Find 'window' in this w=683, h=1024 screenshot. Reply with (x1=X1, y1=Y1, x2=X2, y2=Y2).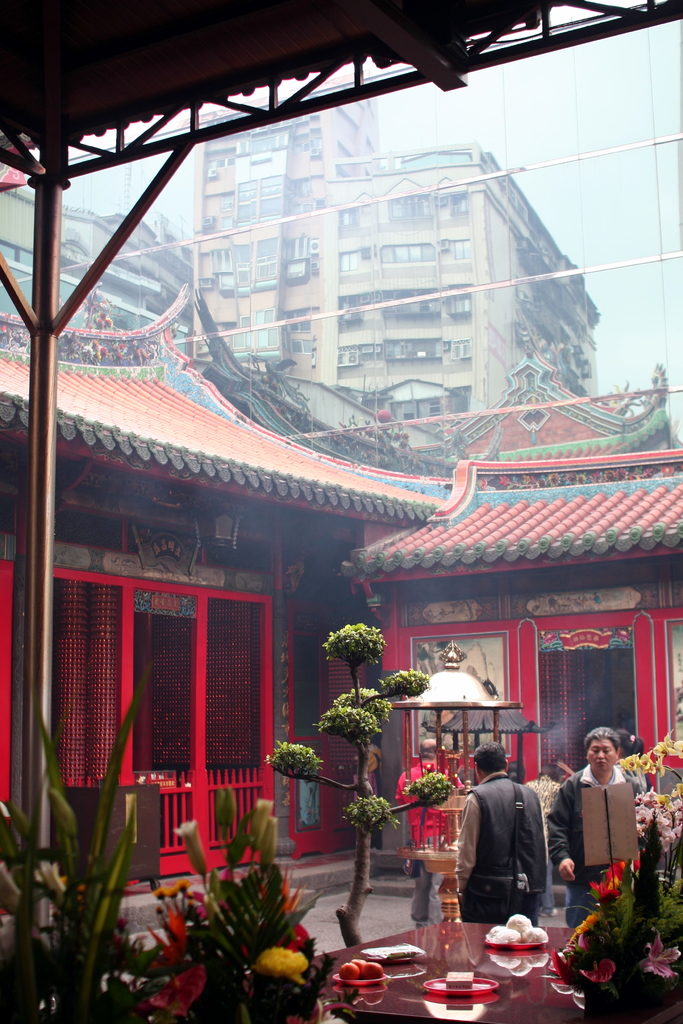
(x1=386, y1=195, x2=432, y2=221).
